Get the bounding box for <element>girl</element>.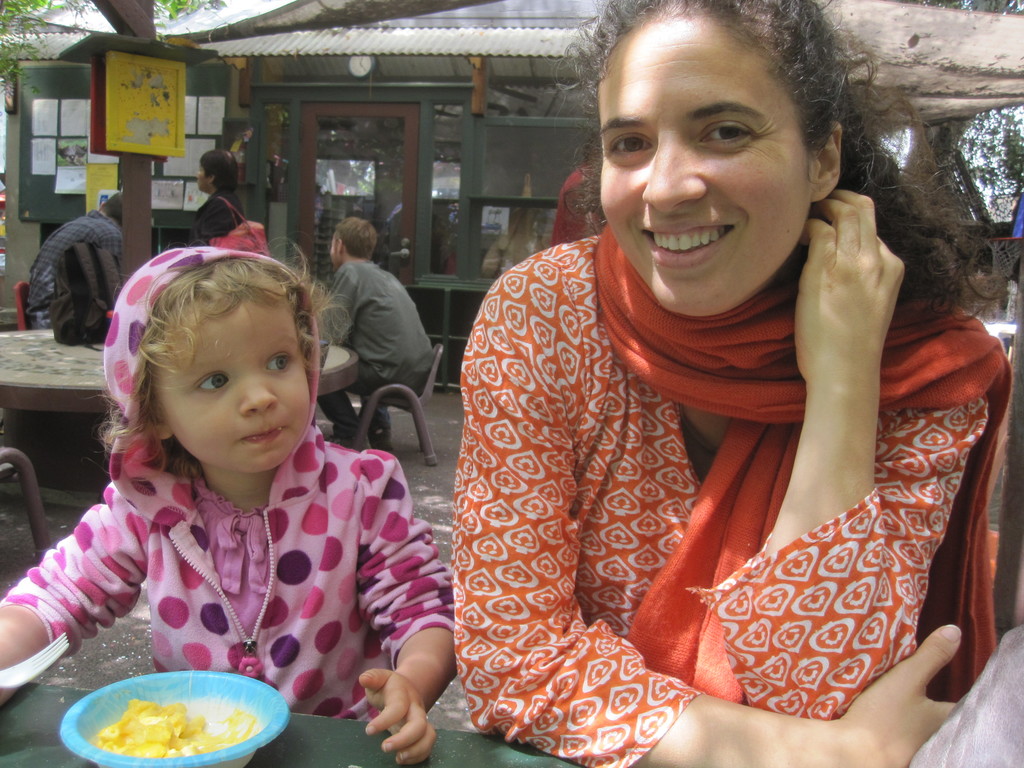
(453, 0, 1012, 767).
